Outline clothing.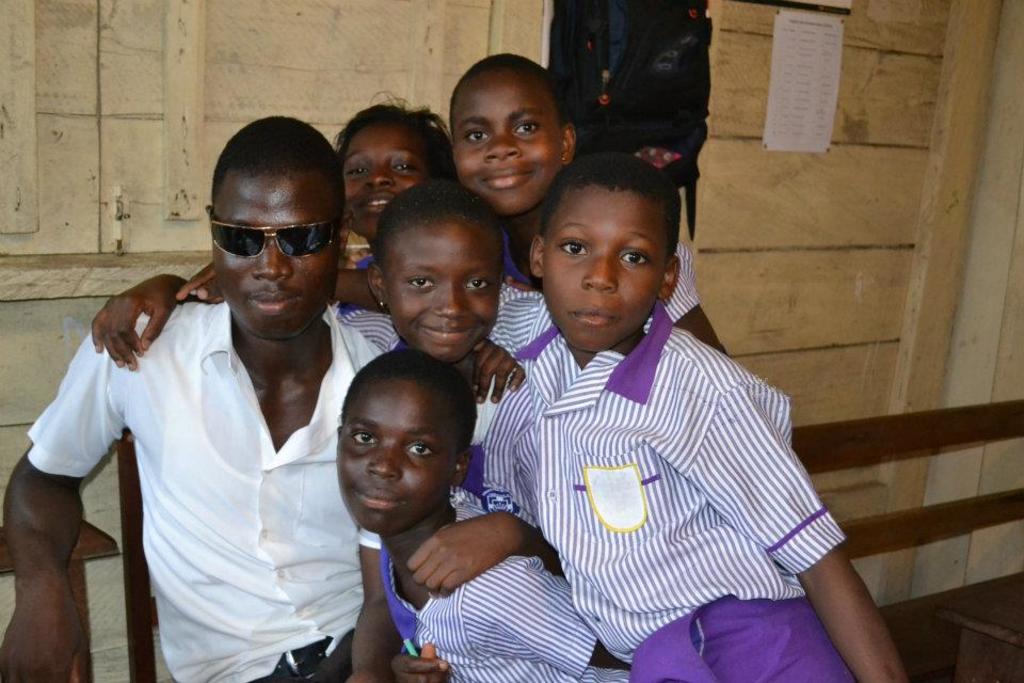
Outline: select_region(338, 297, 556, 360).
